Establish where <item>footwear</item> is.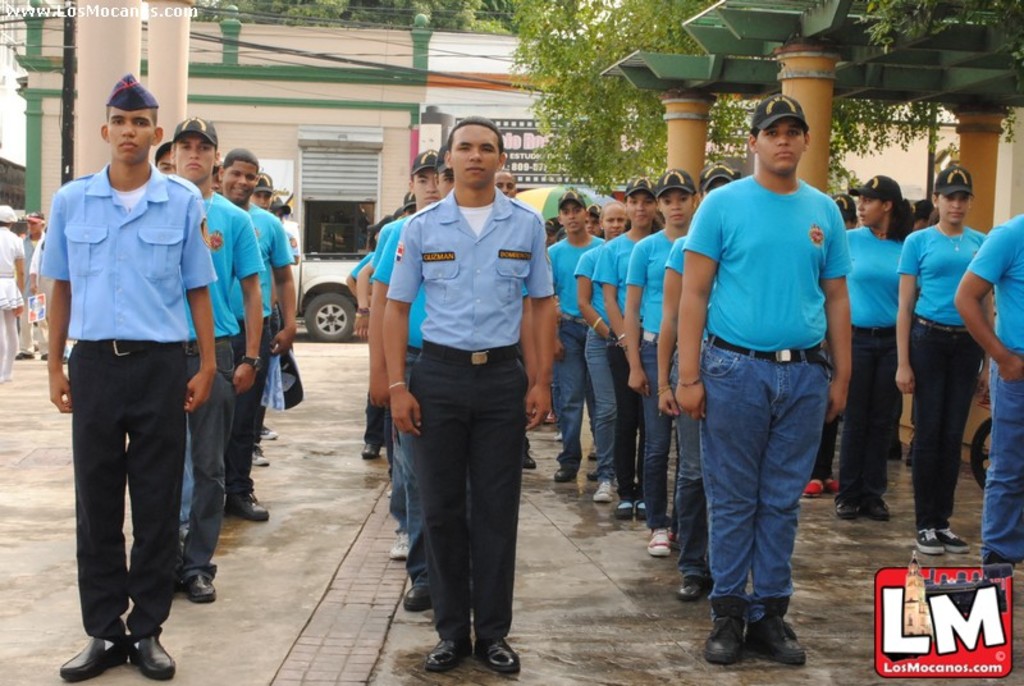
Established at 646,525,669,558.
